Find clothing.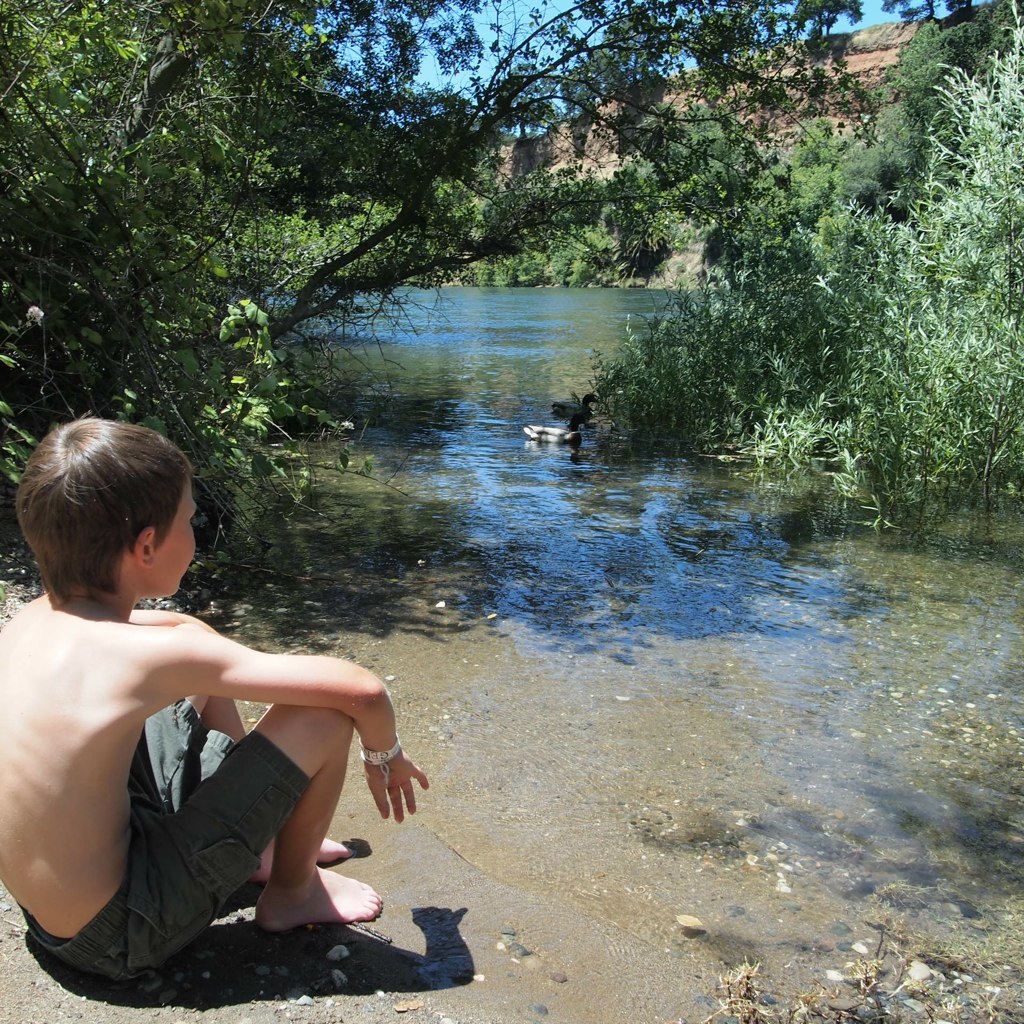
bbox(20, 697, 234, 989).
